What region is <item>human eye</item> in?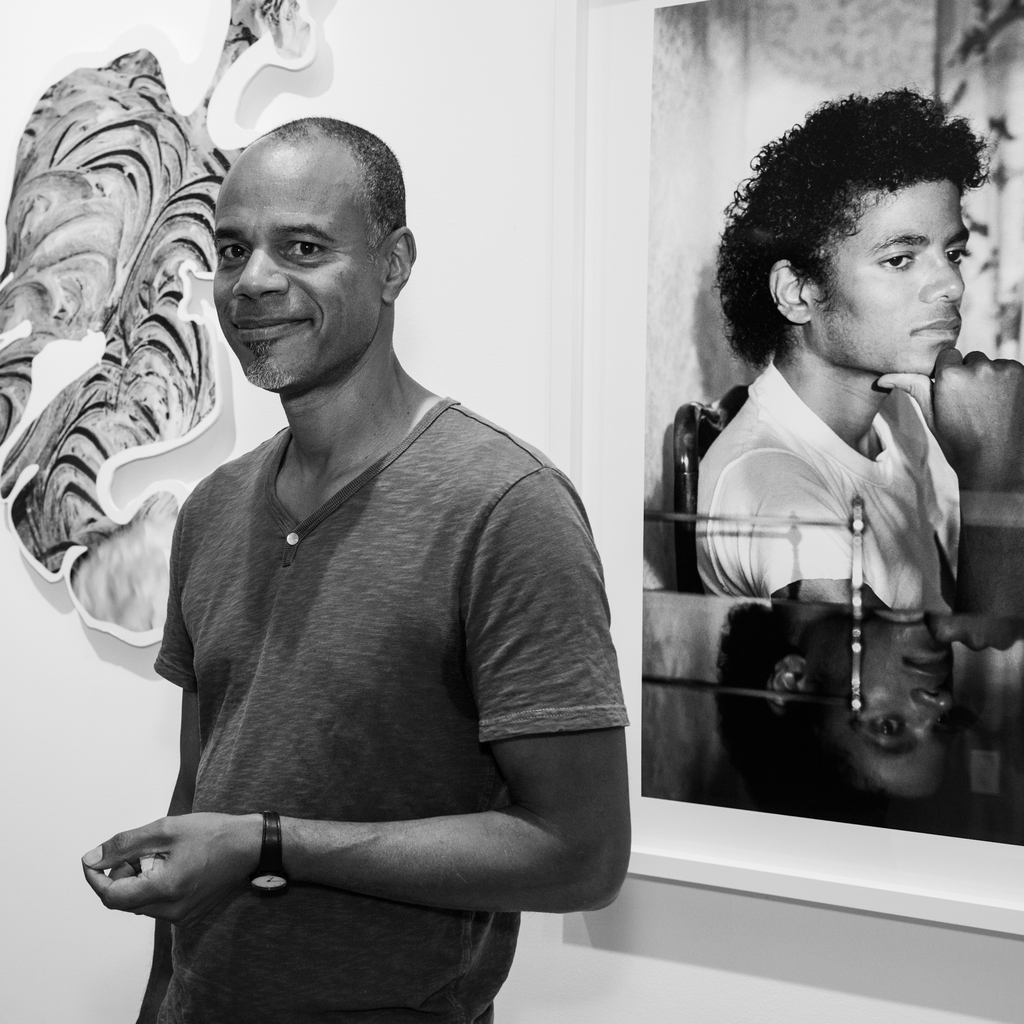
bbox=(281, 235, 330, 265).
